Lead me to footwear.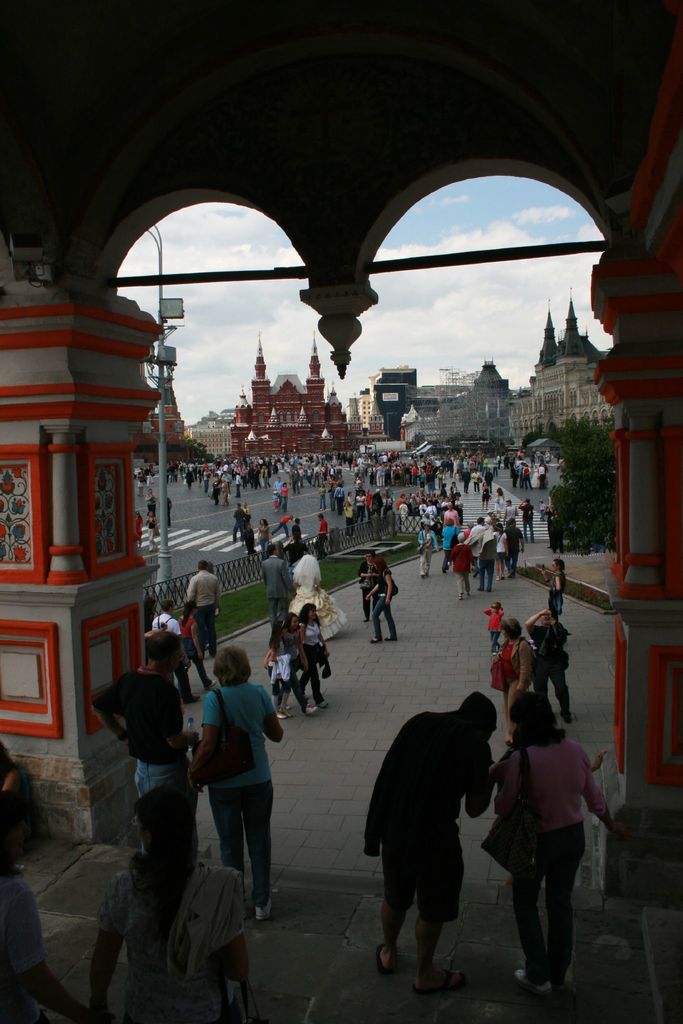
Lead to 317:698:331:708.
